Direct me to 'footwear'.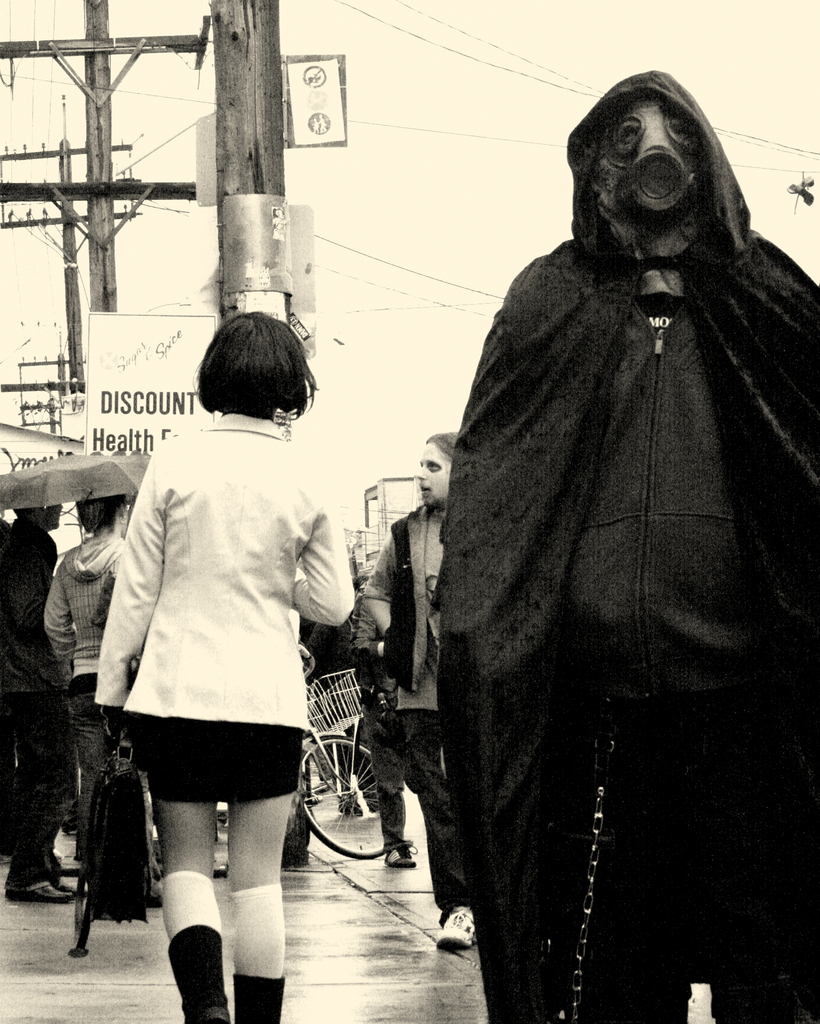
Direction: bbox=[384, 844, 420, 869].
